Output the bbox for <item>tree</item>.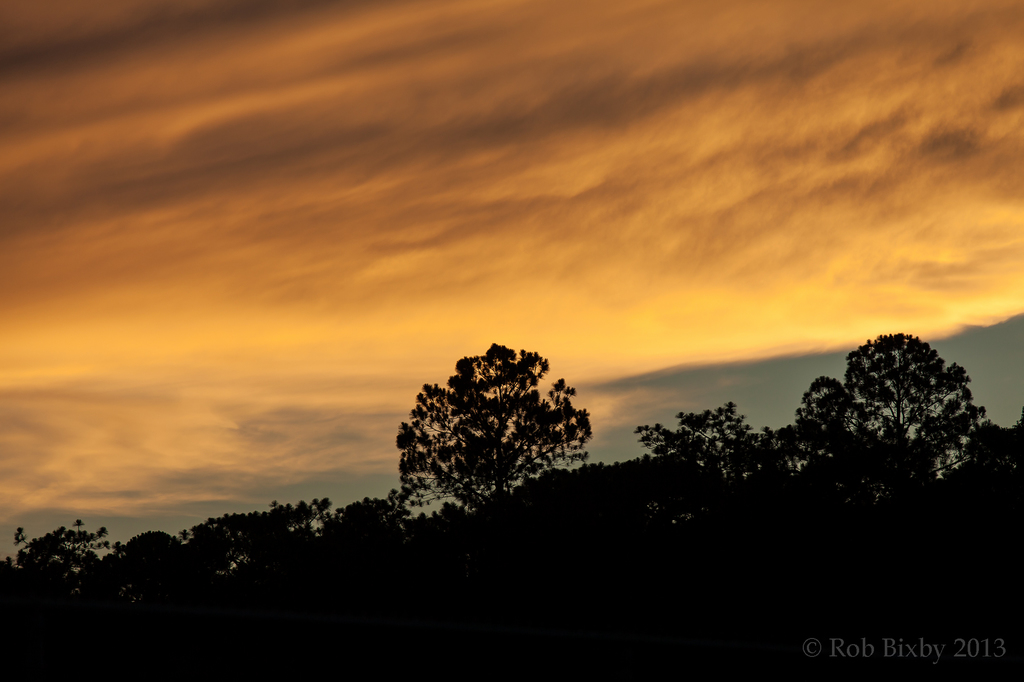
[x1=846, y1=344, x2=991, y2=485].
